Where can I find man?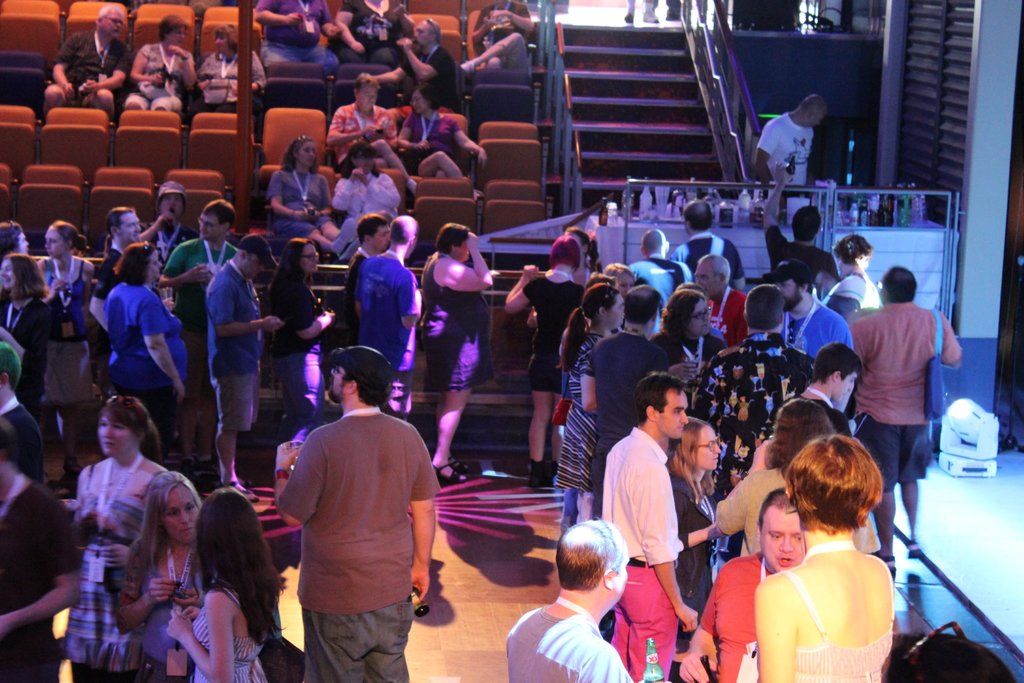
You can find it at l=794, t=341, r=863, b=439.
